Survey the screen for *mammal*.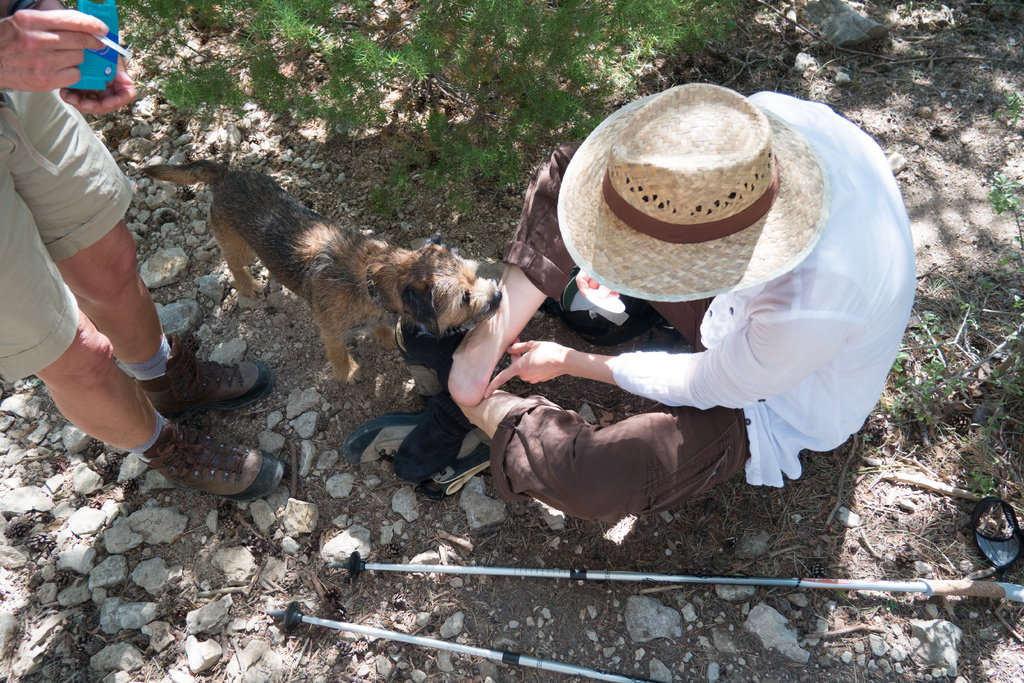
Survey found: select_region(0, 0, 287, 502).
